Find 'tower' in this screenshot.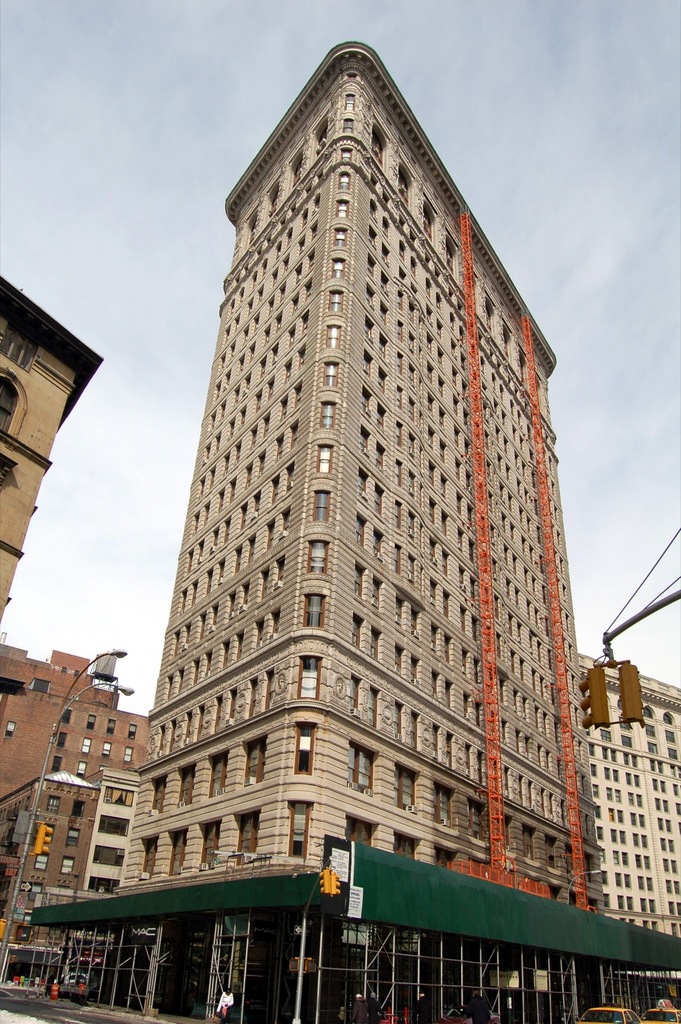
The bounding box for 'tower' is <box>0,274,114,645</box>.
